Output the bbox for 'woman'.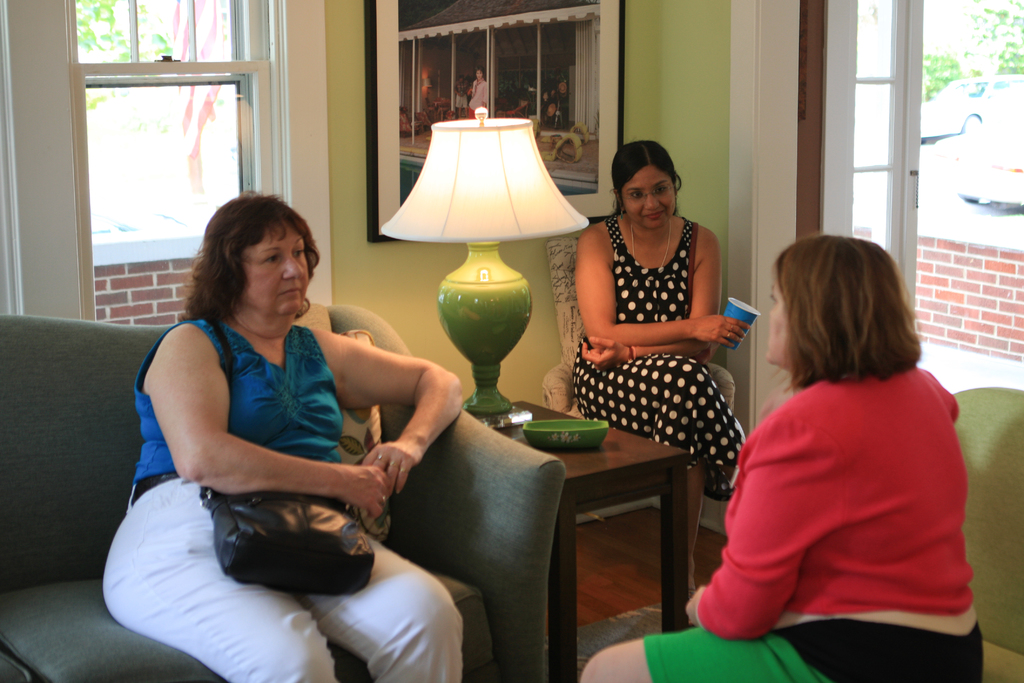
box=[579, 230, 989, 682].
